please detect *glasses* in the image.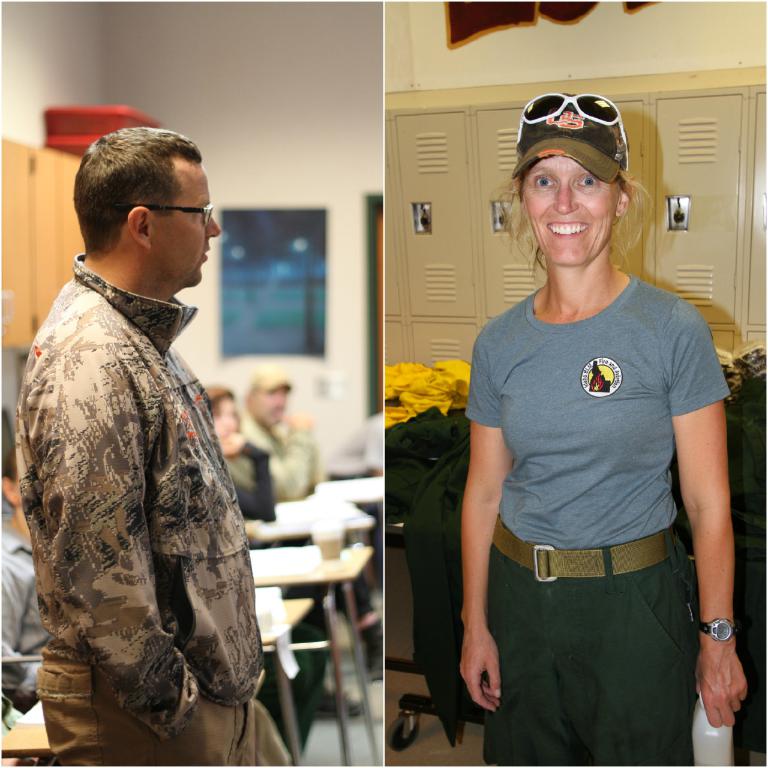
{"left": 510, "top": 88, "right": 633, "bottom": 172}.
